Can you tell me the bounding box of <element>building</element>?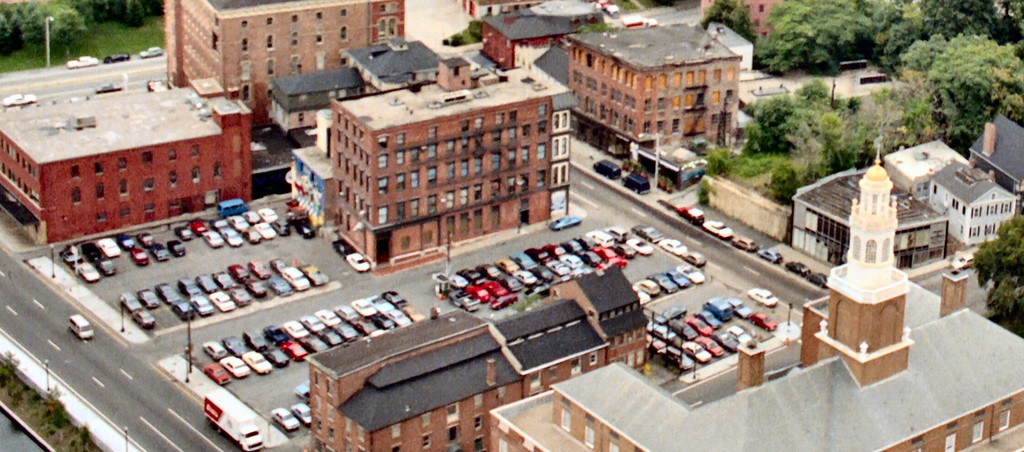
l=703, t=0, r=784, b=50.
